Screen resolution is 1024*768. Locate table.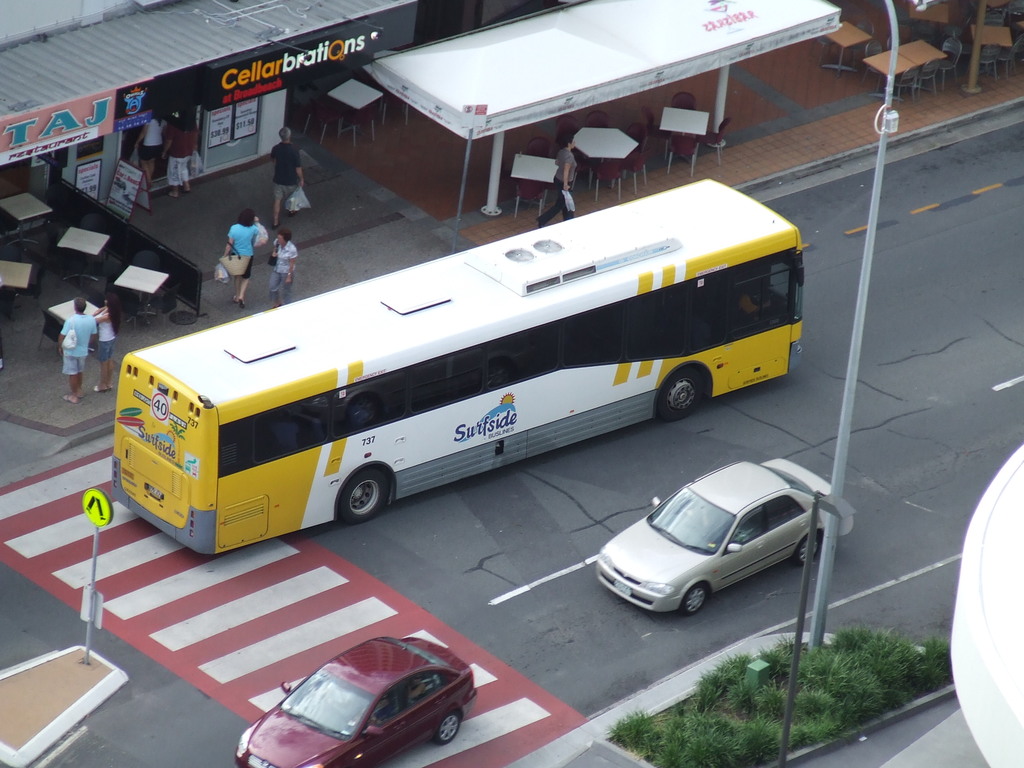
rect(44, 294, 102, 346).
